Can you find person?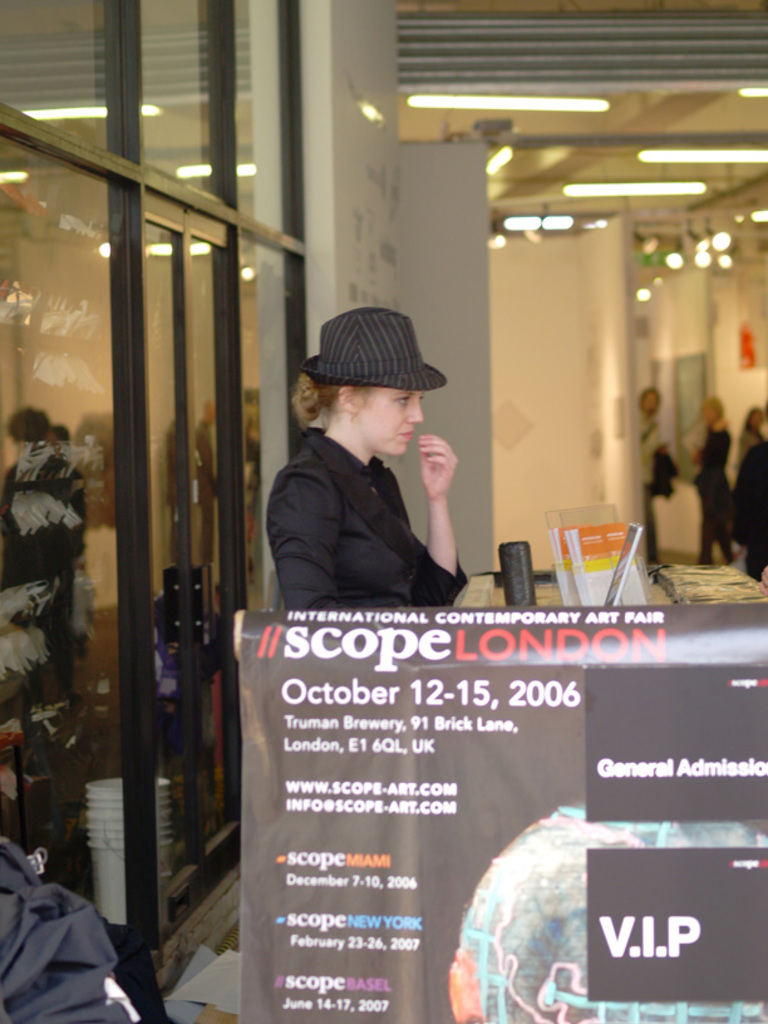
Yes, bounding box: bbox=(730, 402, 767, 595).
